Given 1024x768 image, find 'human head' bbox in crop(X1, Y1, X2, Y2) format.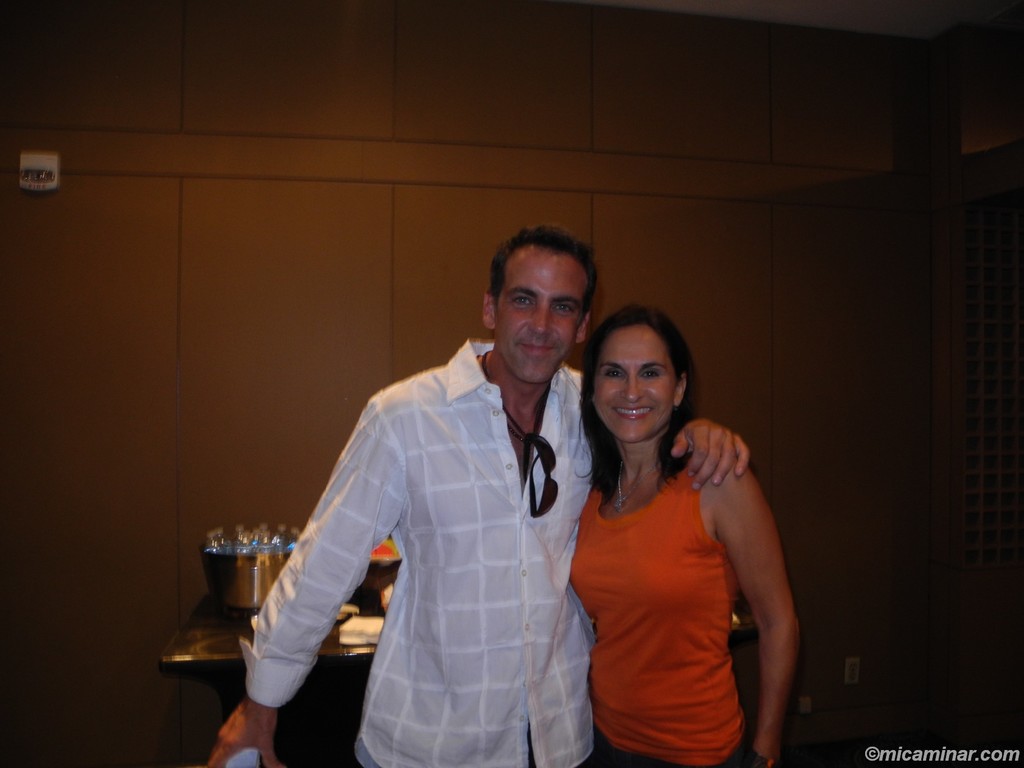
crop(477, 219, 608, 381).
